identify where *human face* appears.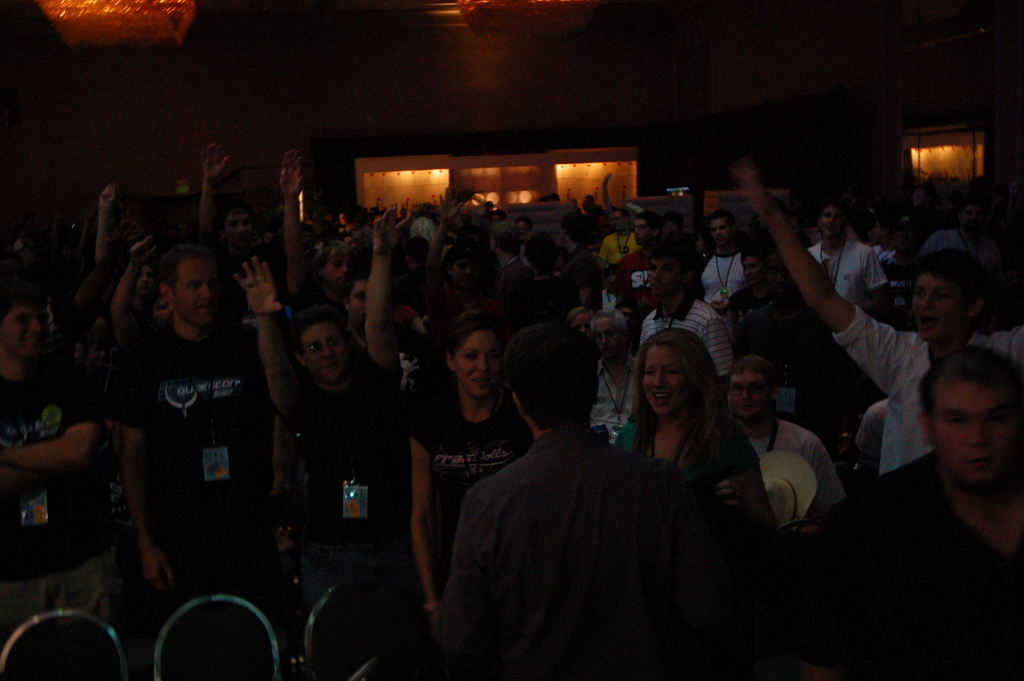
Appears at x1=908, y1=268, x2=966, y2=345.
